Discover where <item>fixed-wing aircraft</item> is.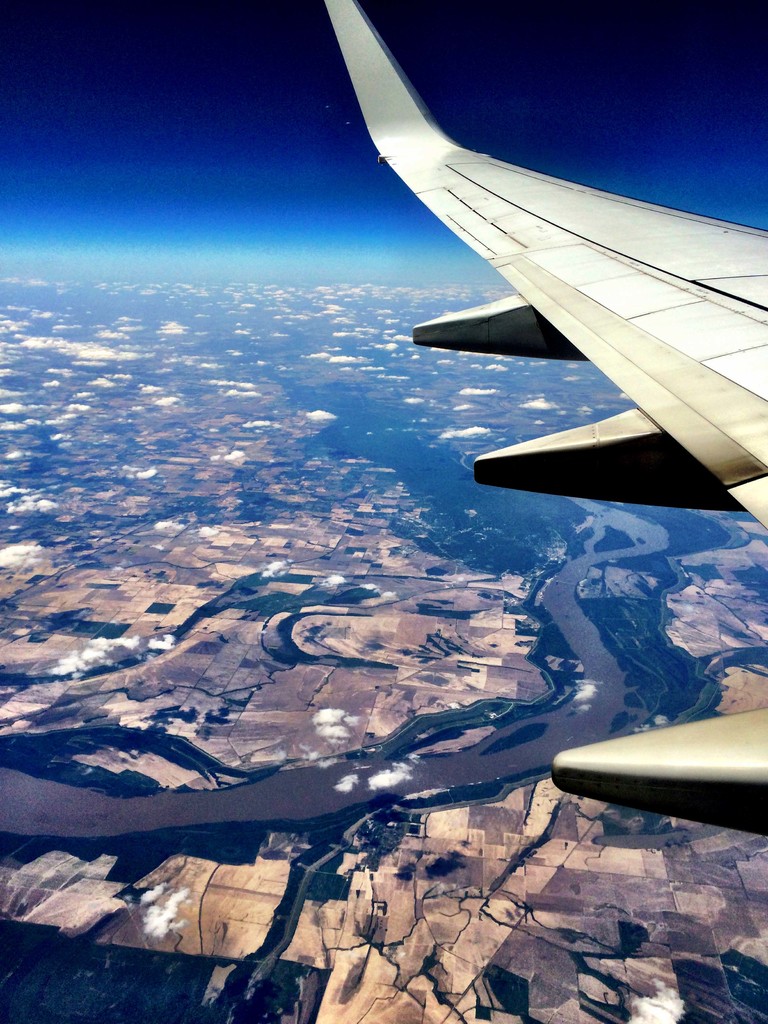
Discovered at 322,0,767,840.
